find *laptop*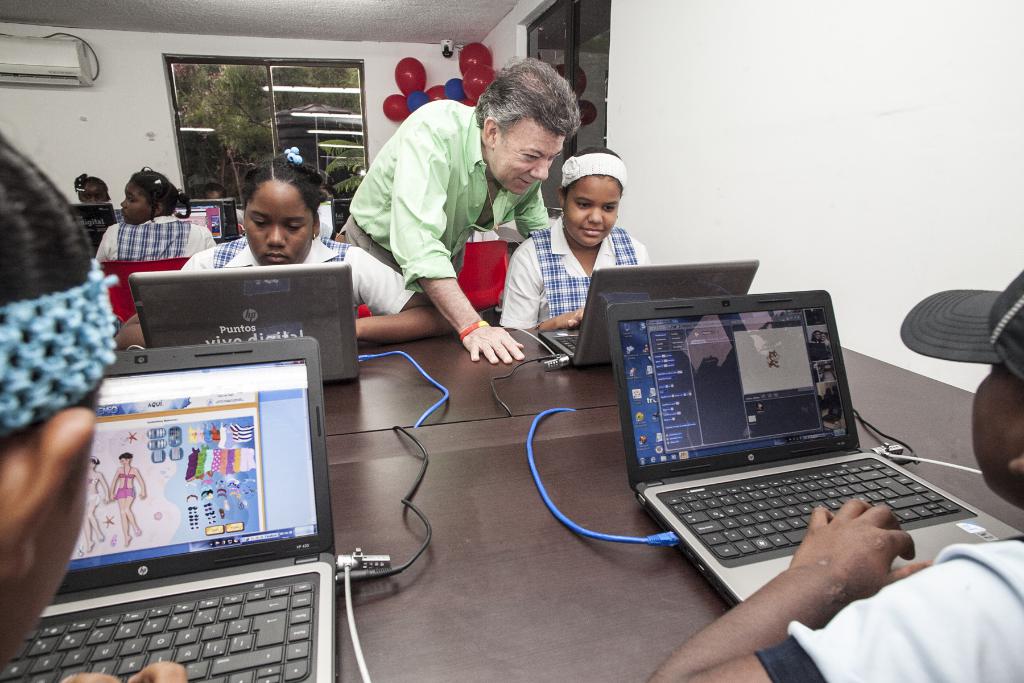
box(334, 200, 351, 236)
